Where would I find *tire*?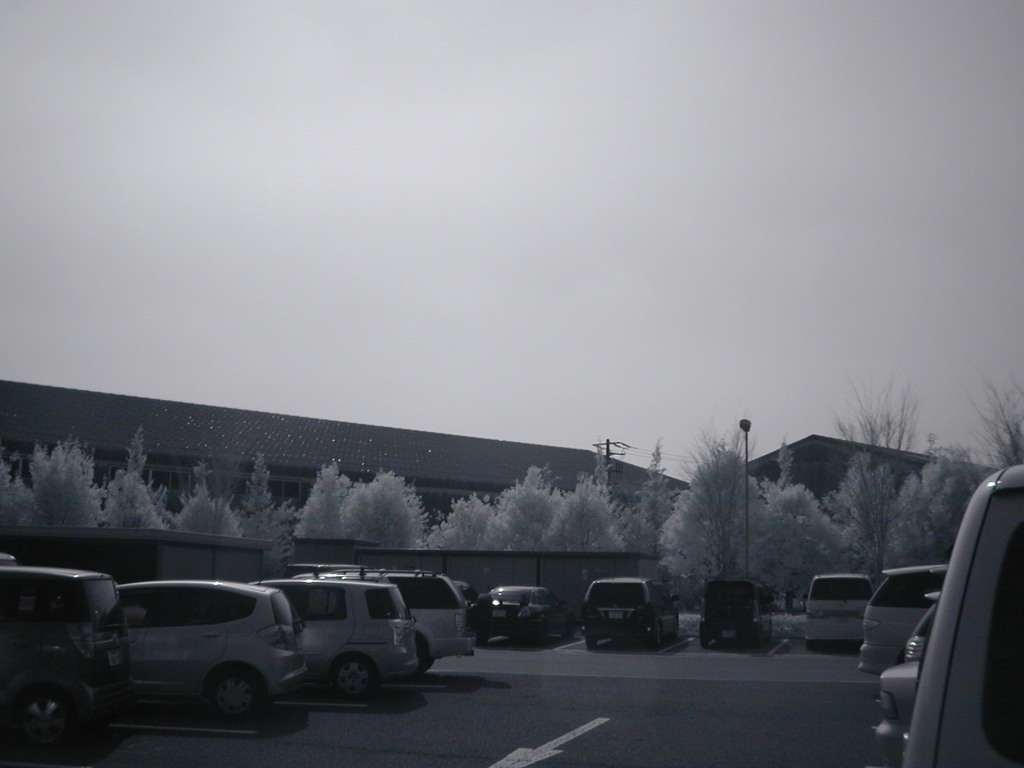
At Rect(476, 632, 488, 646).
